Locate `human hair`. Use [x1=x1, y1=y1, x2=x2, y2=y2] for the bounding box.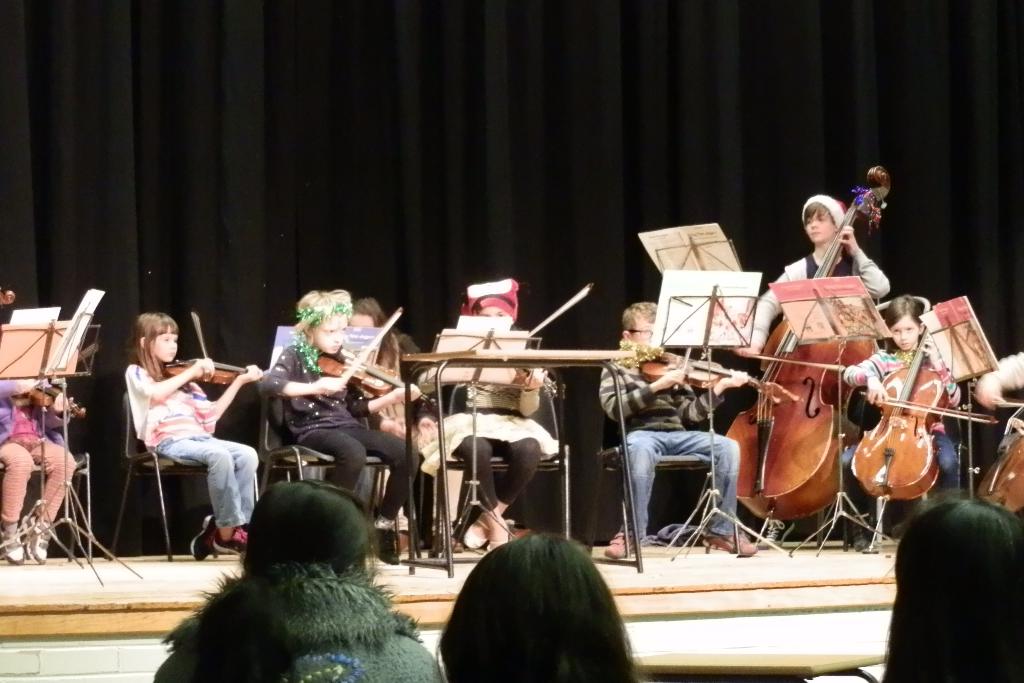
[x1=900, y1=498, x2=1023, y2=662].
